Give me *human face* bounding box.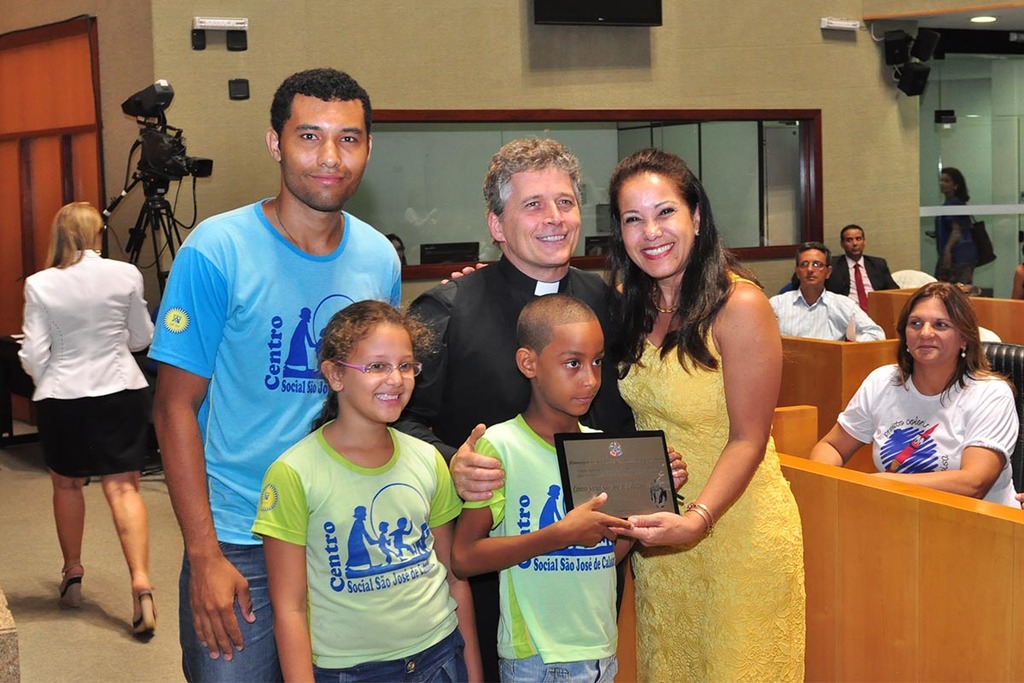
795, 250, 827, 291.
